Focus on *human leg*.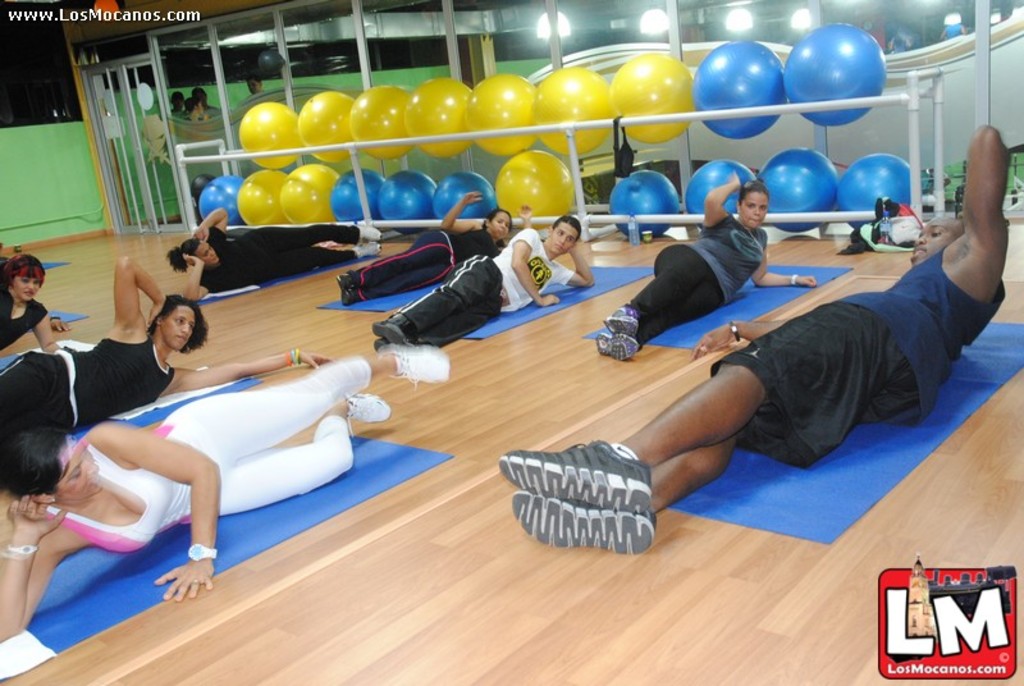
Focused at bbox(335, 238, 451, 279).
